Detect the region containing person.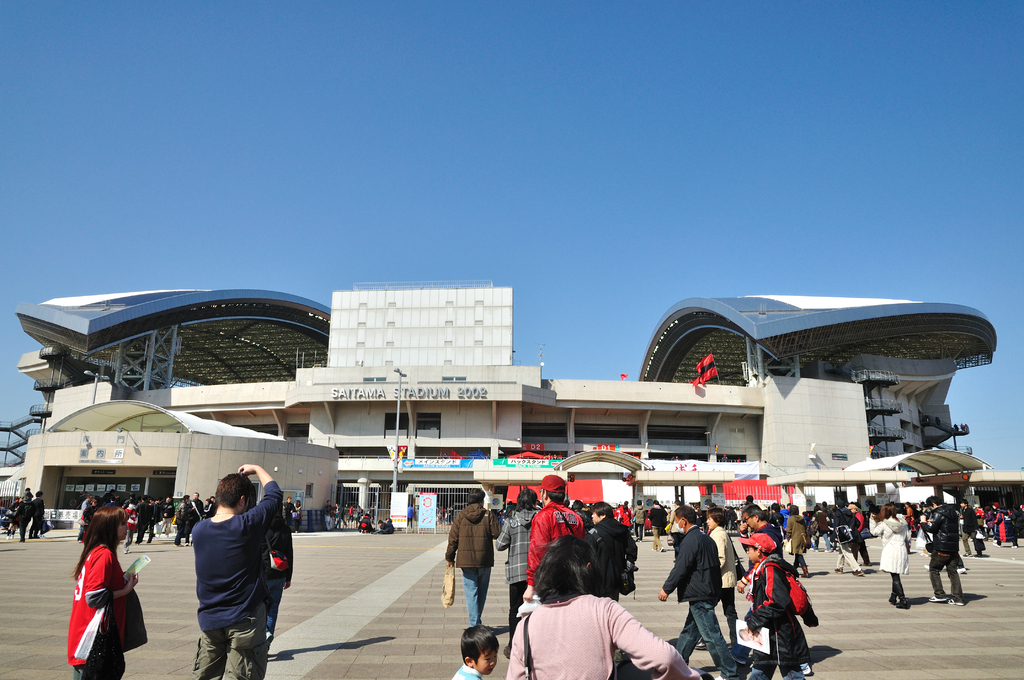
<bbox>13, 496, 27, 542</bbox>.
